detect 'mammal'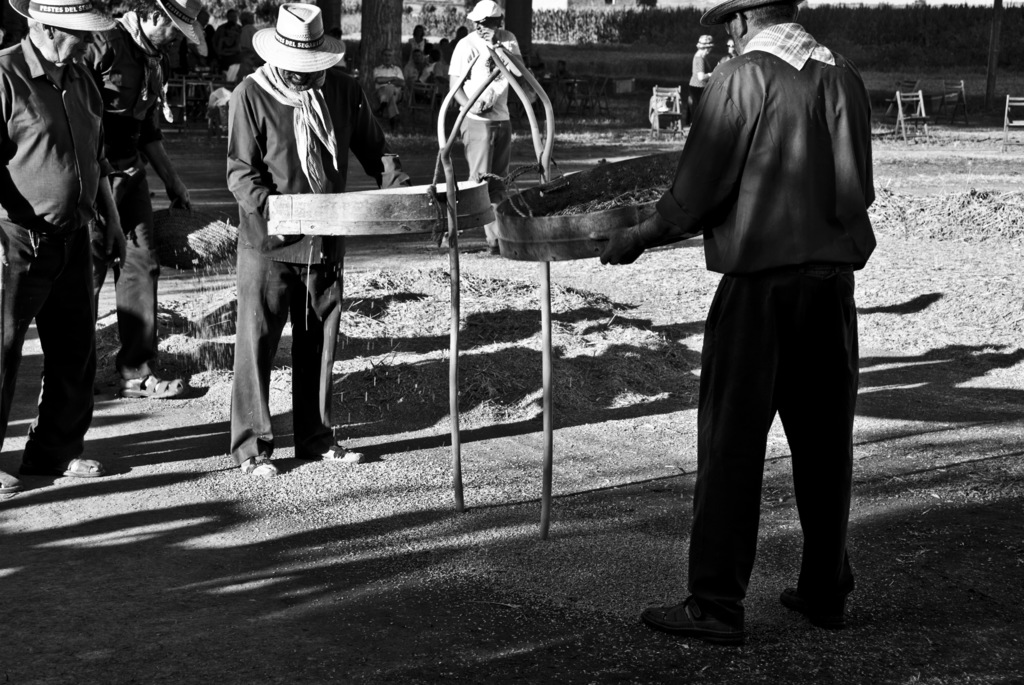
Rect(717, 39, 744, 67)
